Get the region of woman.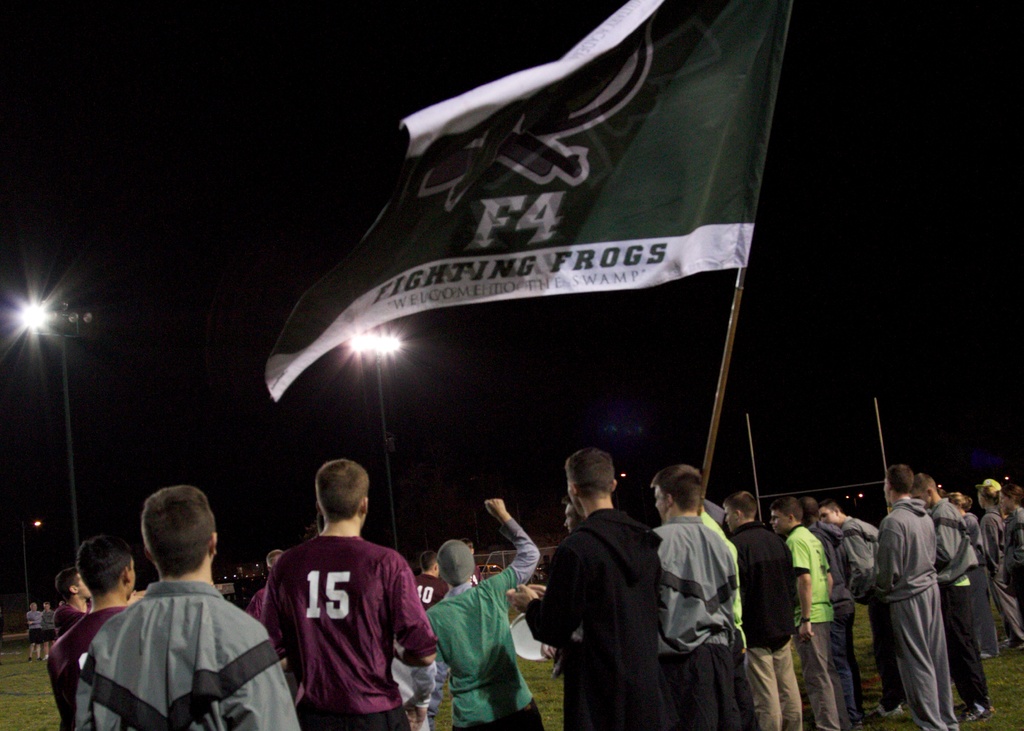
Rect(954, 485, 1016, 659).
